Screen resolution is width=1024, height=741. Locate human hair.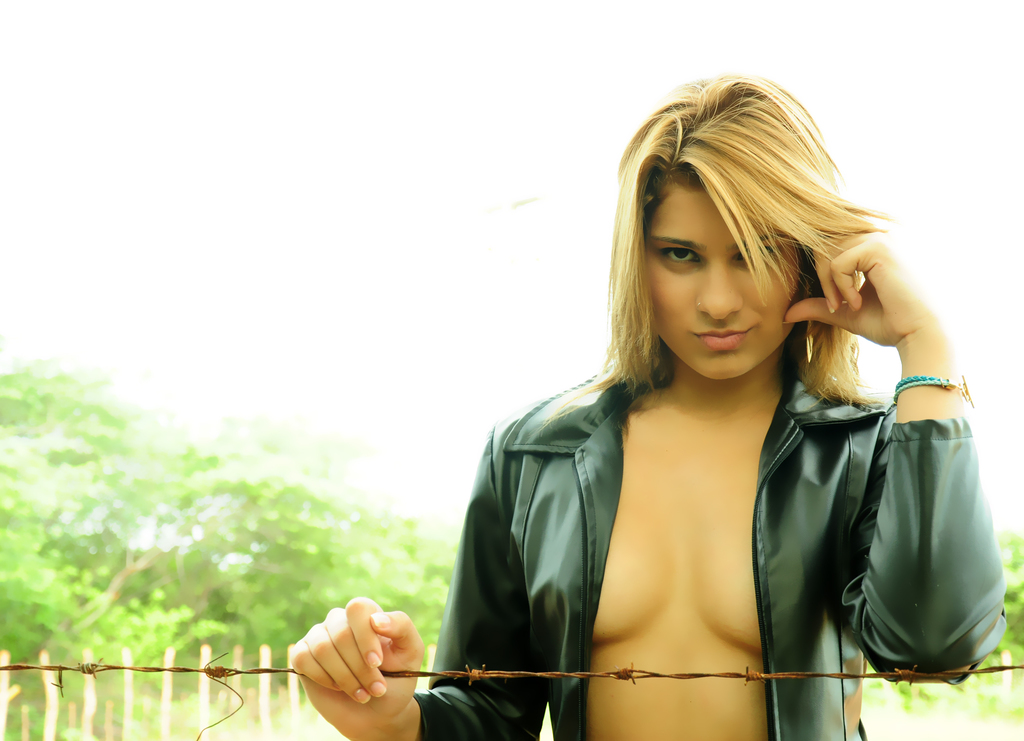
box(600, 61, 882, 411).
